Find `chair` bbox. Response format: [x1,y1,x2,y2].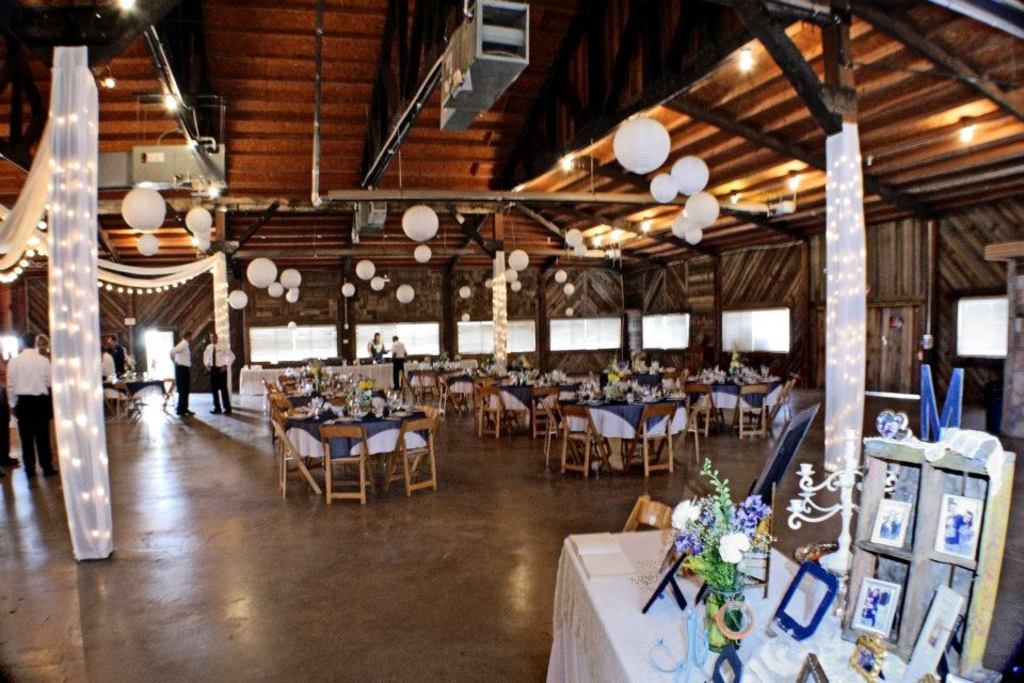
[265,379,274,420].
